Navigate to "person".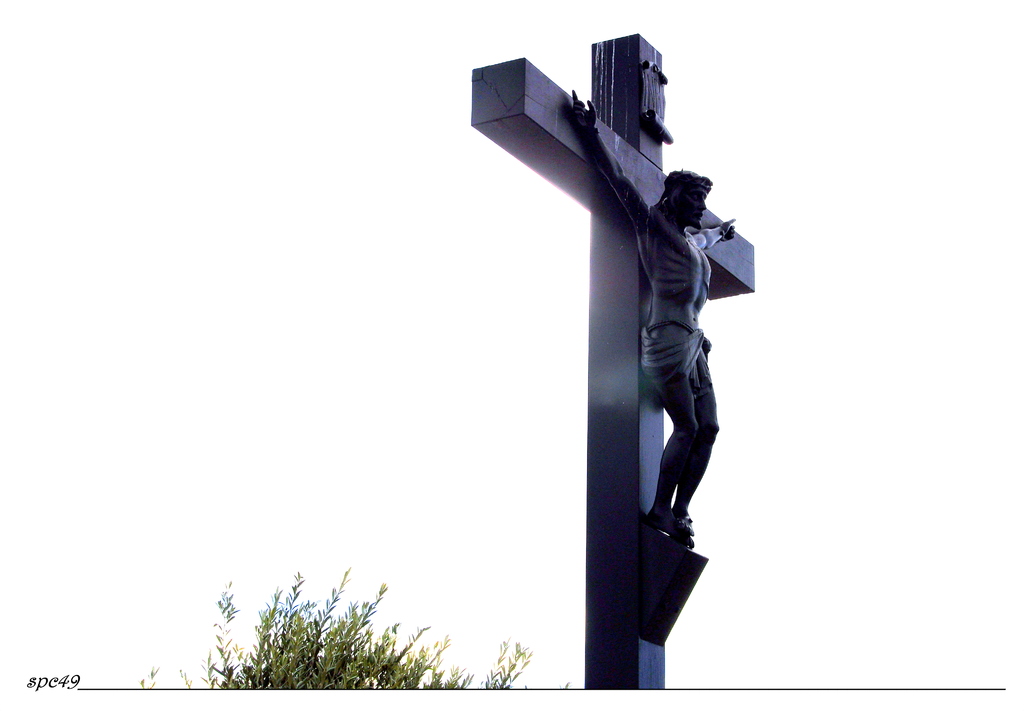
Navigation target: 572/89/737/548.
